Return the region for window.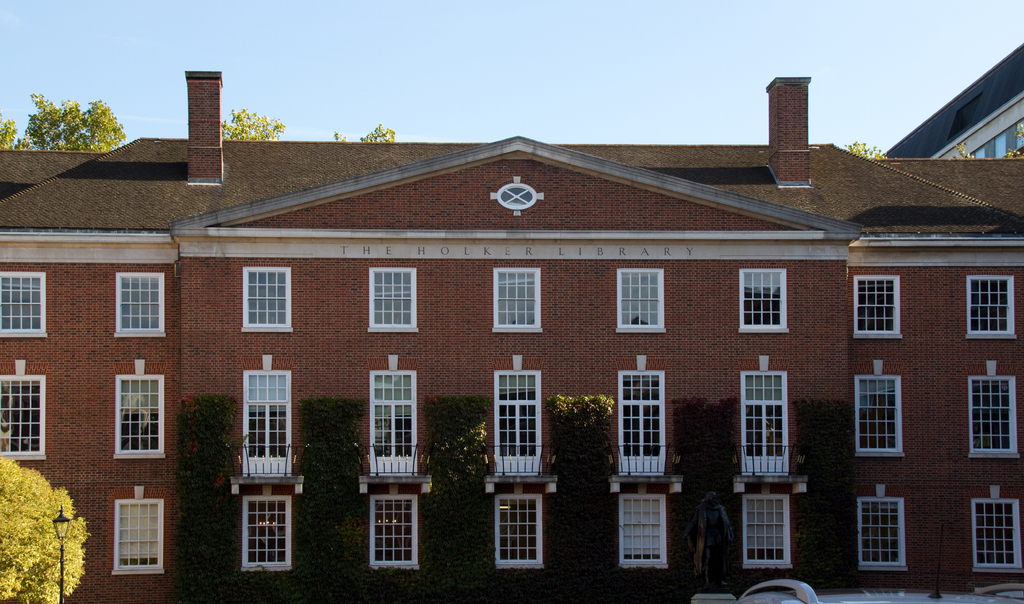
bbox(0, 374, 47, 459).
